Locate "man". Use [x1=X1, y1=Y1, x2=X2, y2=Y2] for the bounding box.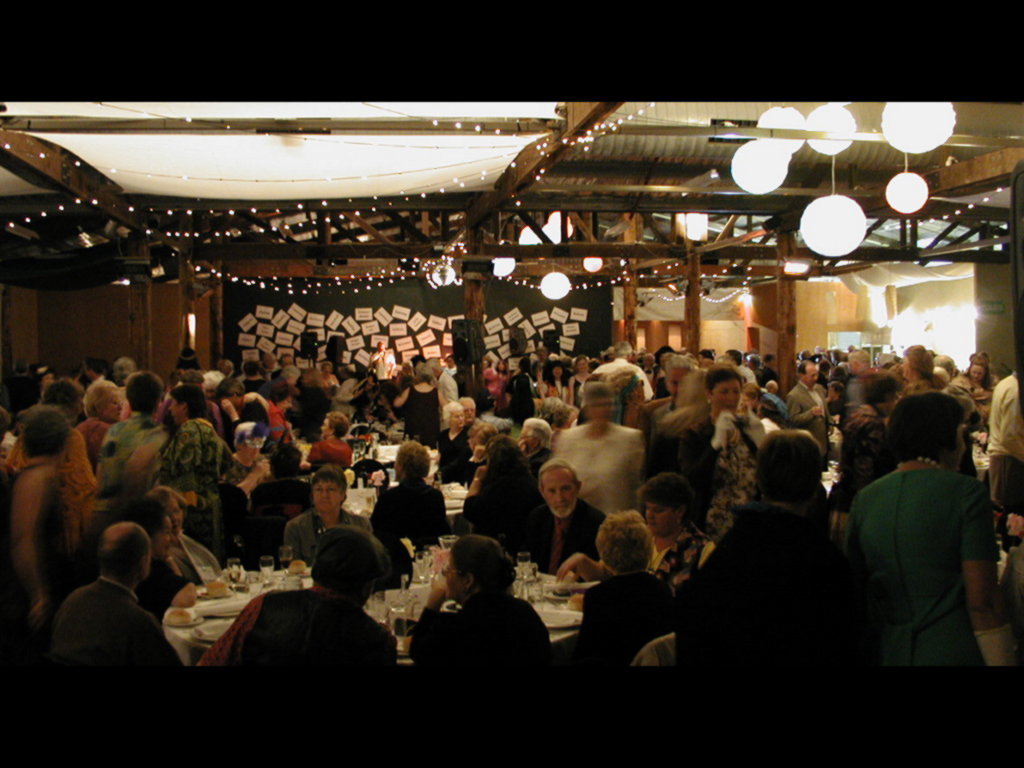
[x1=516, y1=419, x2=552, y2=476].
